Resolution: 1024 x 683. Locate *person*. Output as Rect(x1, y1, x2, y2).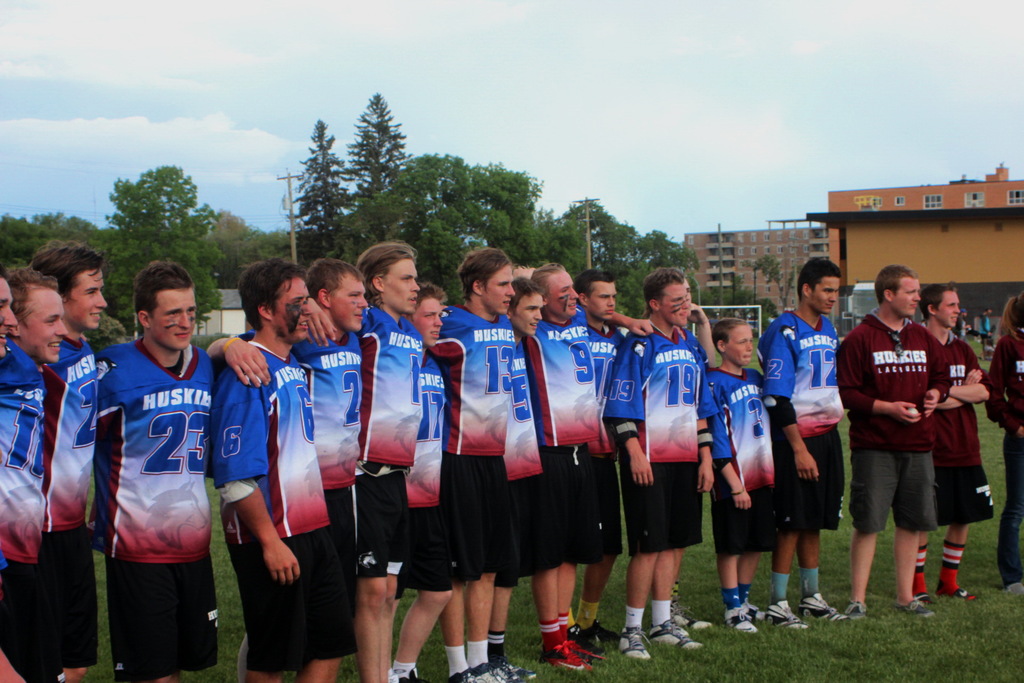
Rect(839, 269, 944, 627).
